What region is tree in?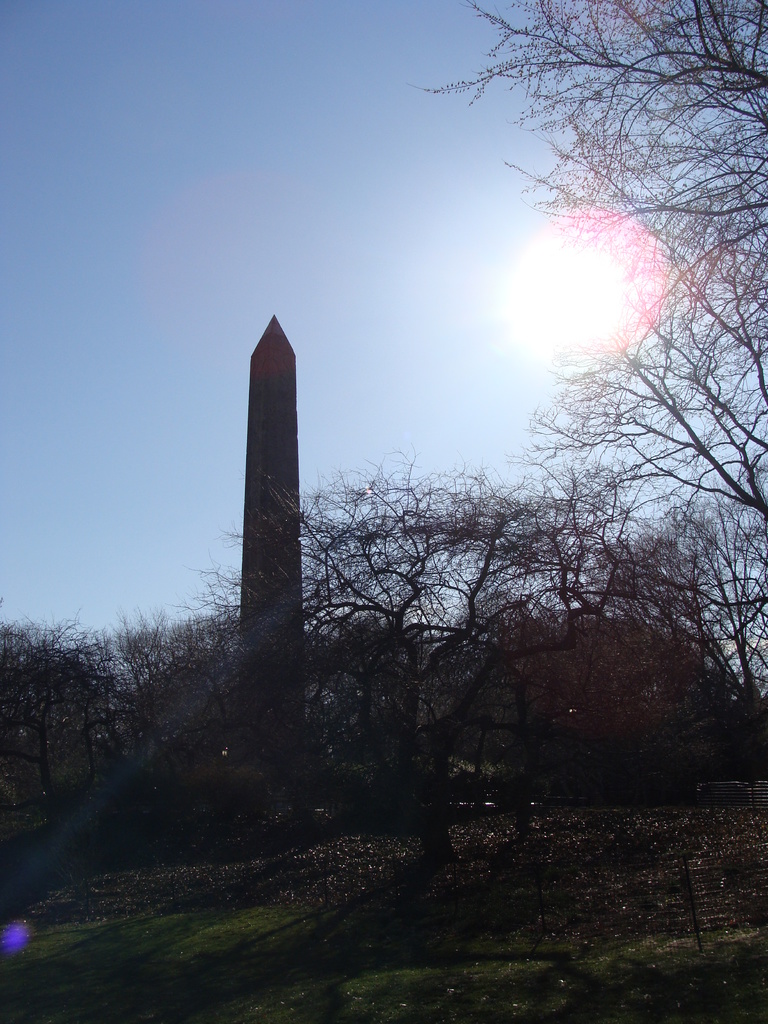
[left=178, top=446, right=653, bottom=867].
